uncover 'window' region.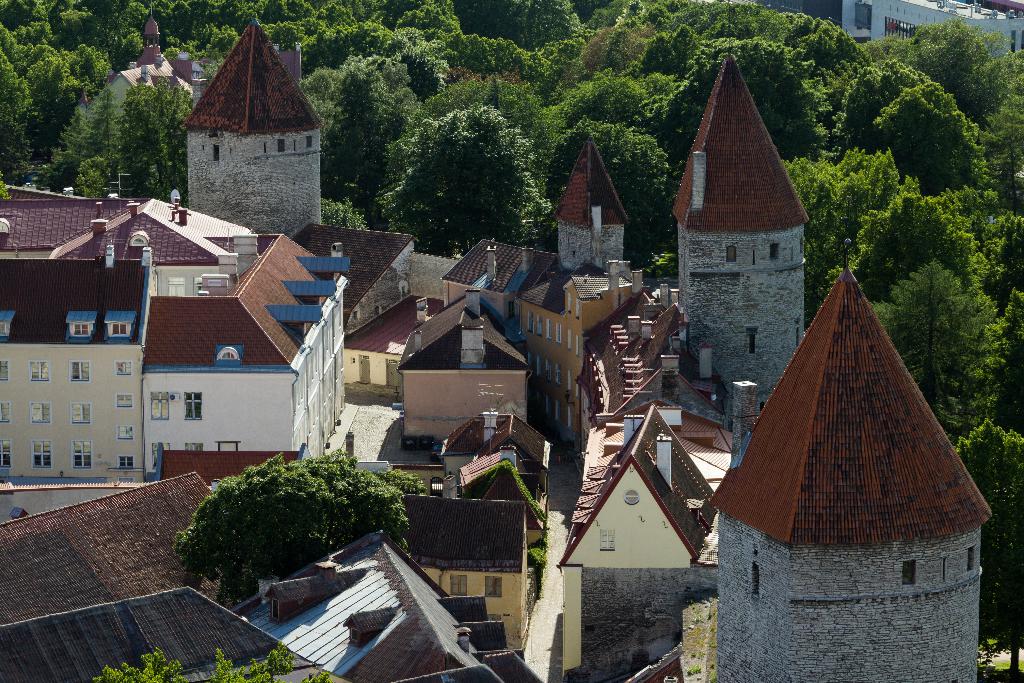
Uncovered: x1=69, y1=404, x2=94, y2=425.
